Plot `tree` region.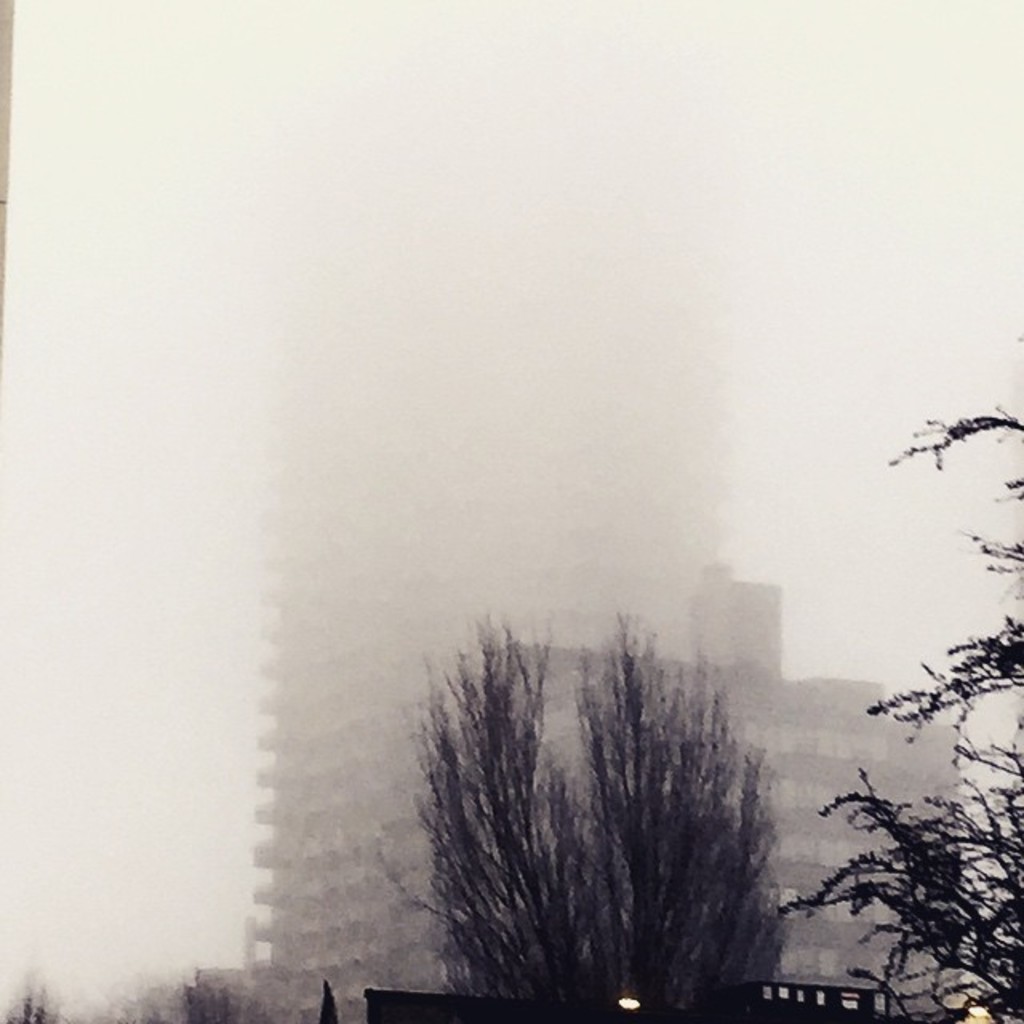
Plotted at l=382, t=616, r=611, b=1005.
